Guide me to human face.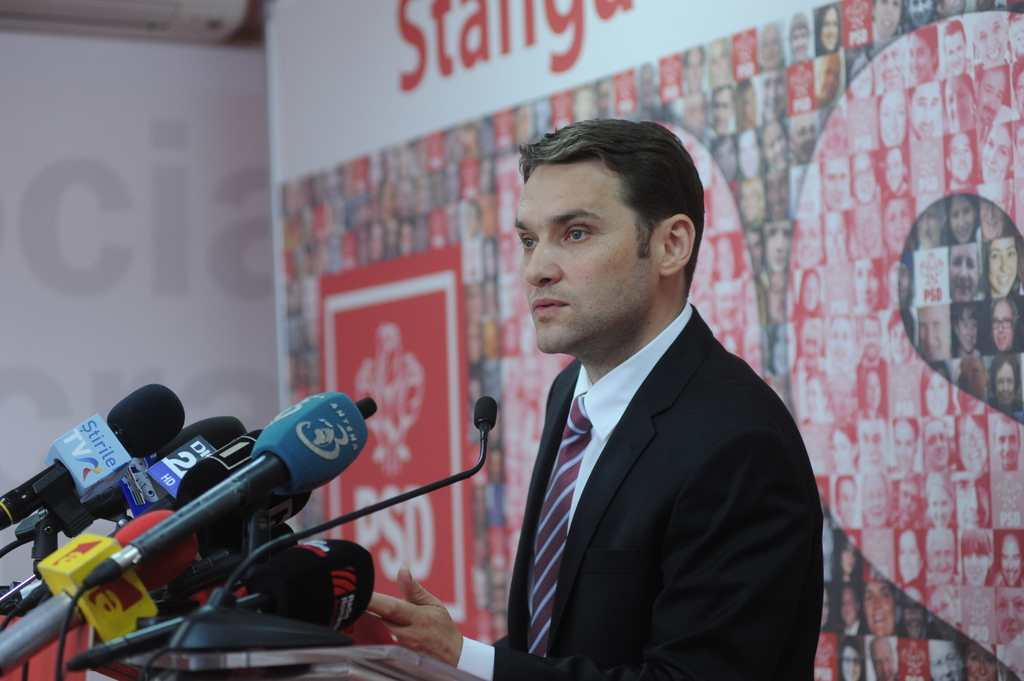
Guidance: crop(709, 41, 728, 85).
